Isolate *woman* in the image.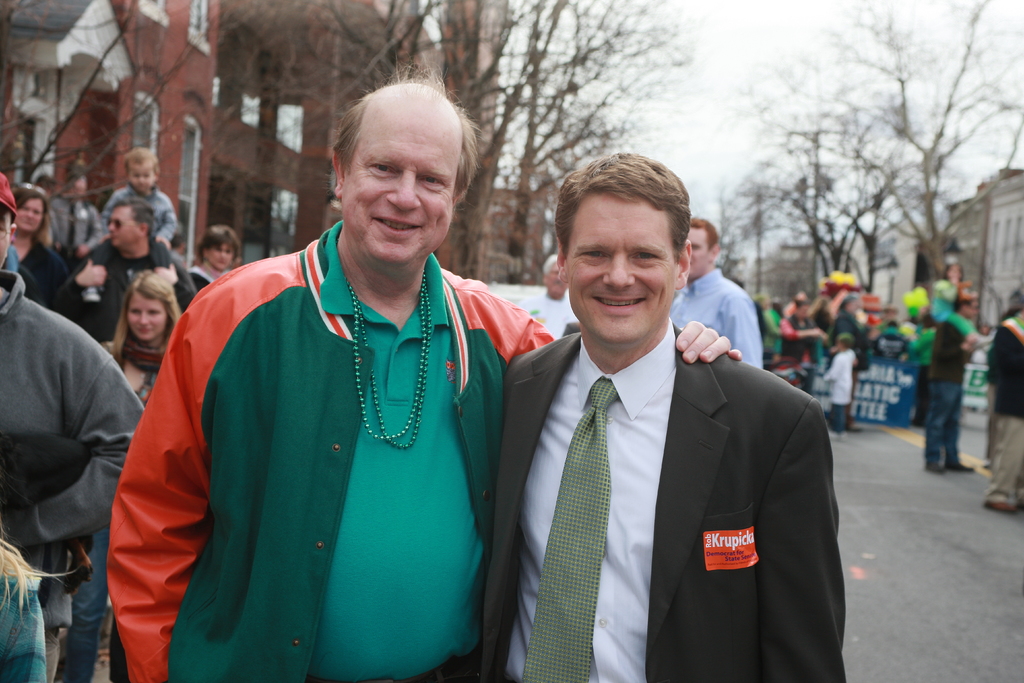
Isolated region: box=[9, 183, 73, 311].
